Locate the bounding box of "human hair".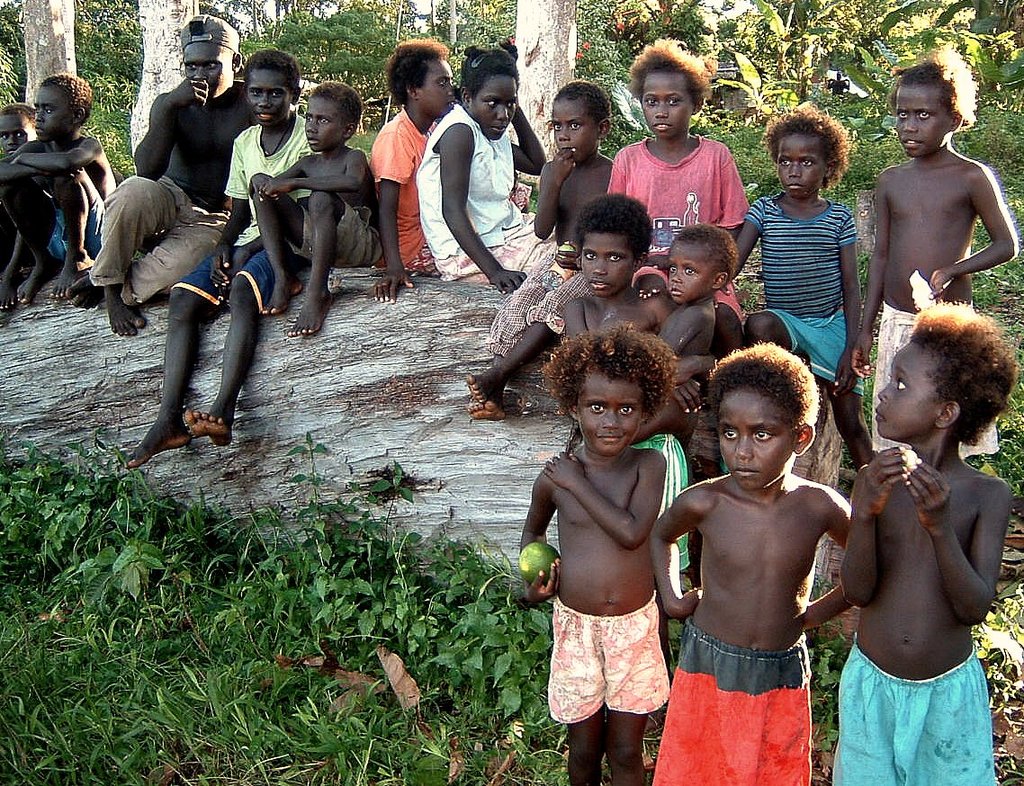
Bounding box: BBox(890, 44, 982, 130).
